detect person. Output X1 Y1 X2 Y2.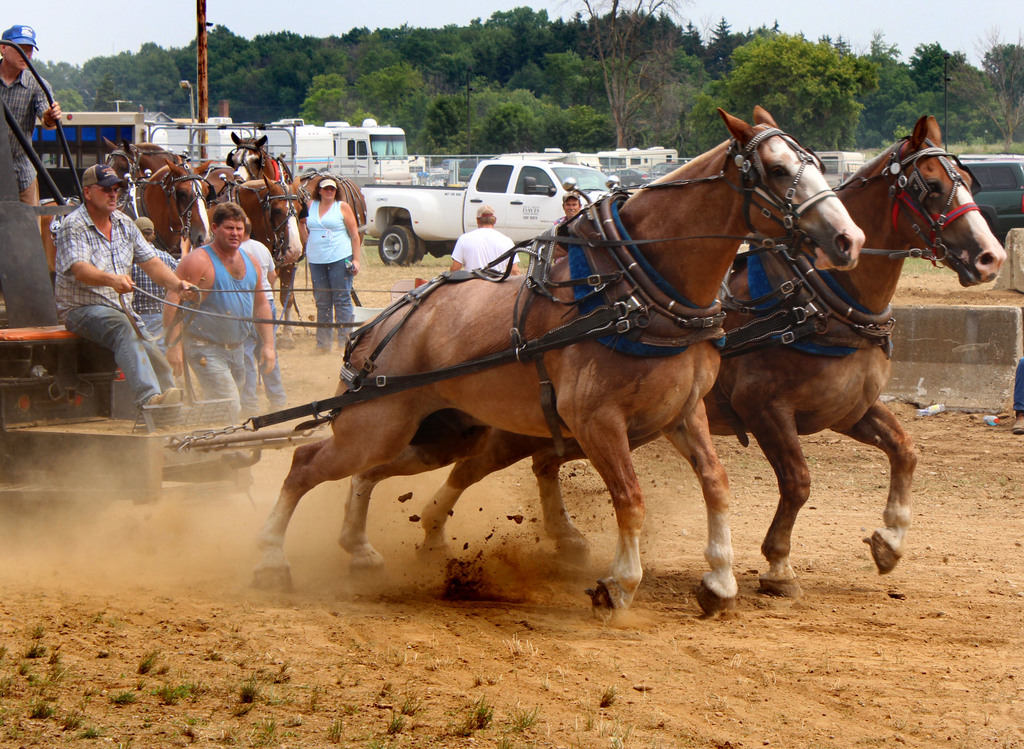
280 155 362 337.
